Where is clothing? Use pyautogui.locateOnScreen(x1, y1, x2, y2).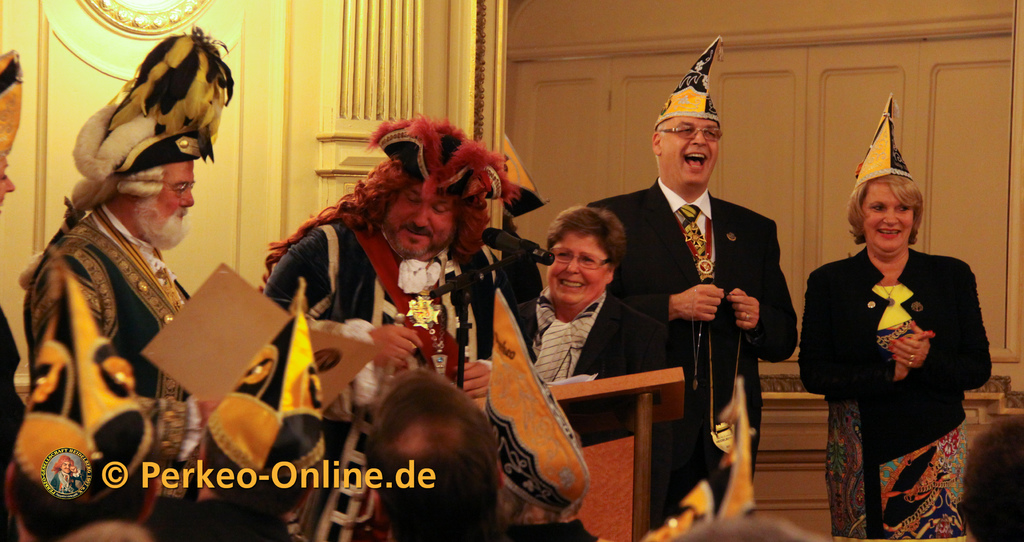
pyautogui.locateOnScreen(260, 108, 586, 541).
